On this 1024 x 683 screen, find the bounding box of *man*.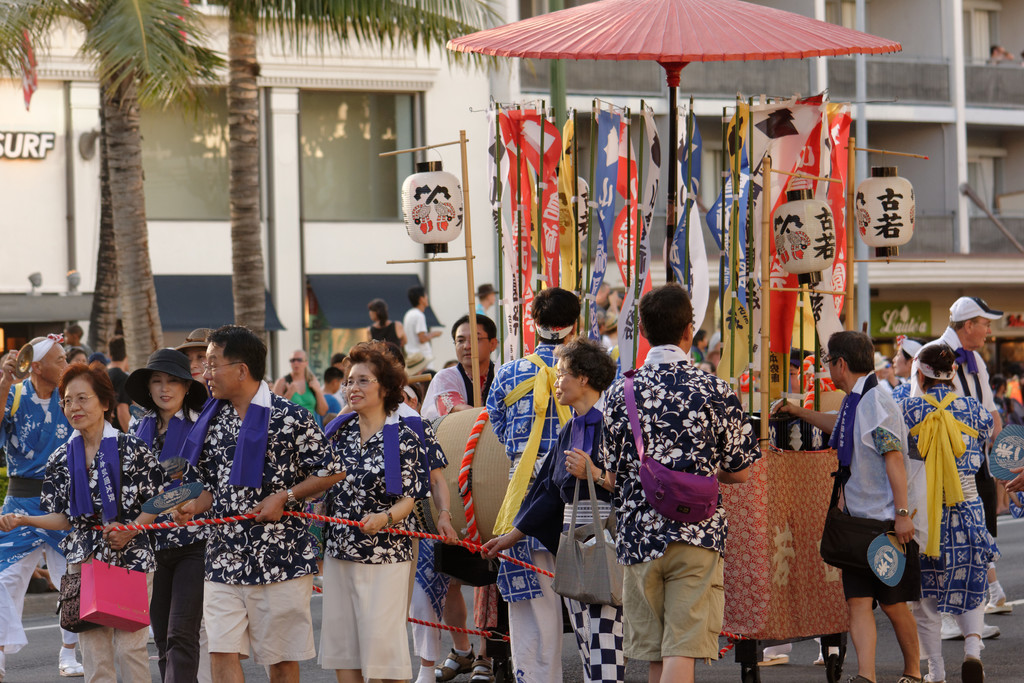
Bounding box: select_region(913, 294, 1005, 611).
